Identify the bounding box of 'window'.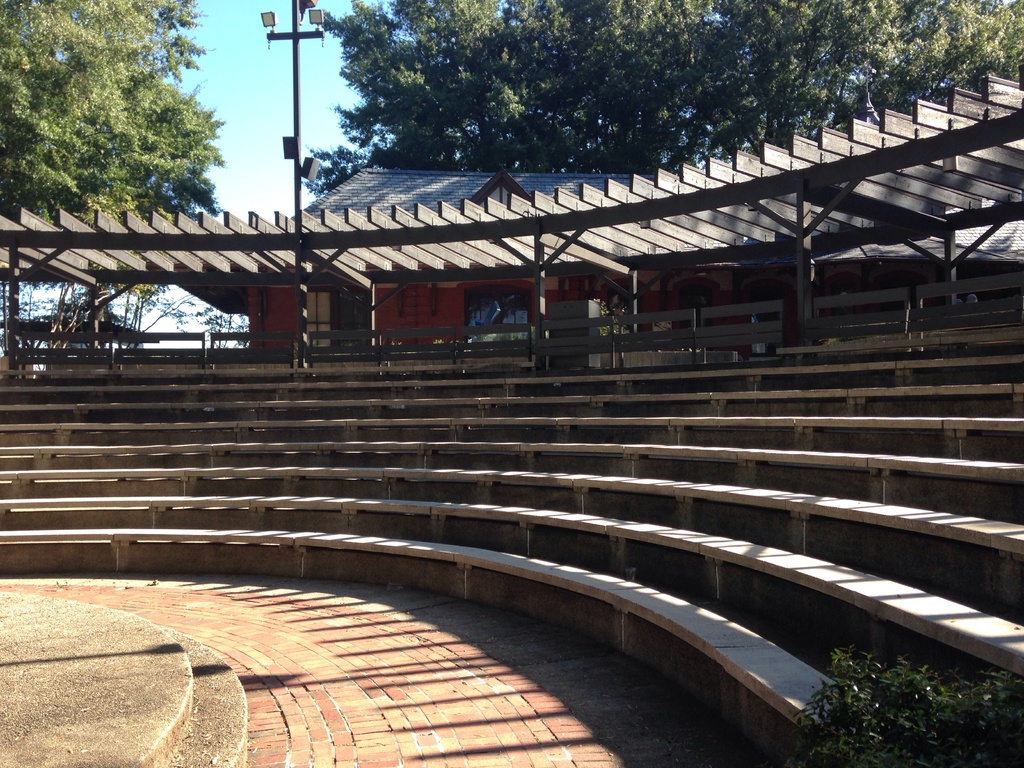
463,289,531,354.
